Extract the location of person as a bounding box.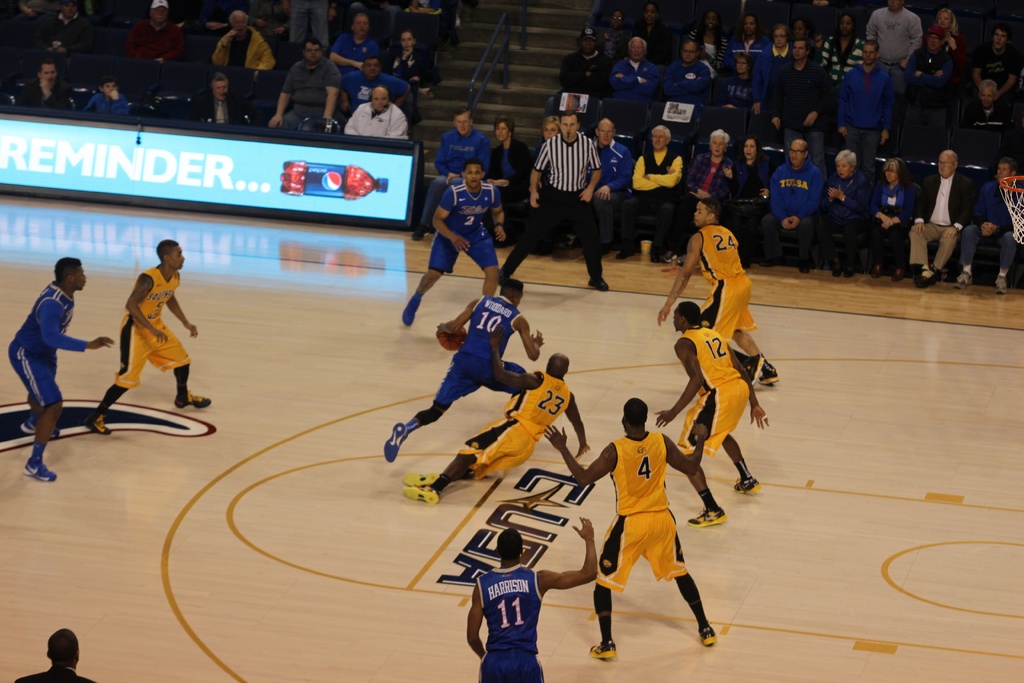
<bbox>540, 403, 745, 652</bbox>.
